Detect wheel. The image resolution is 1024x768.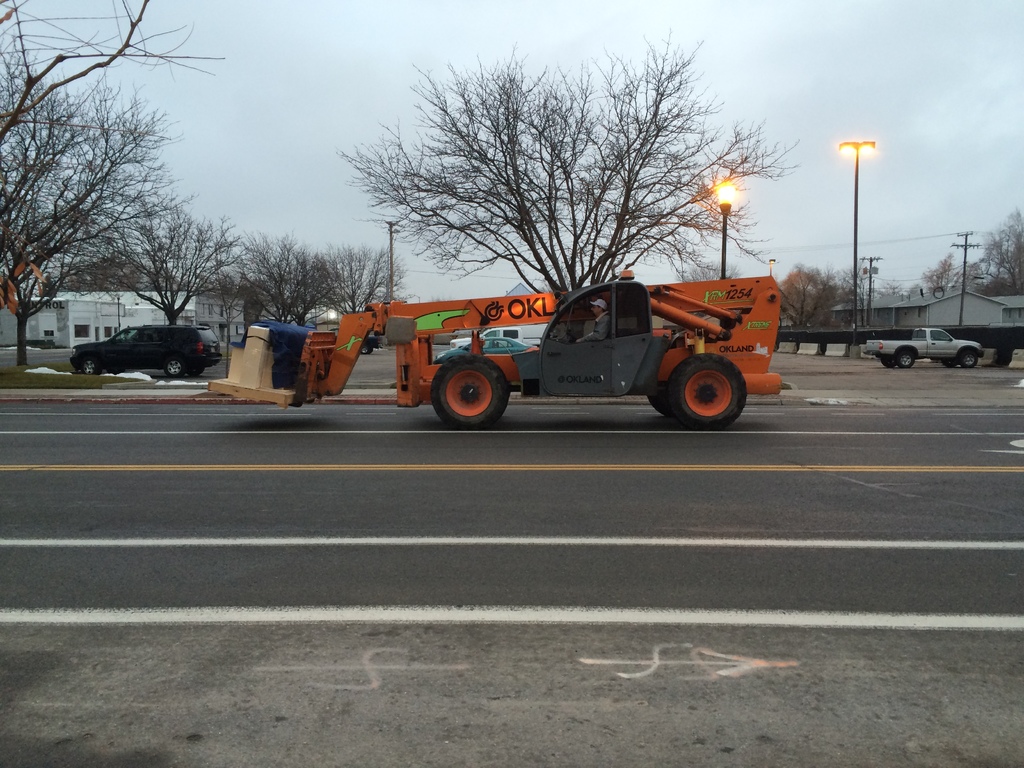
360,344,369,355.
